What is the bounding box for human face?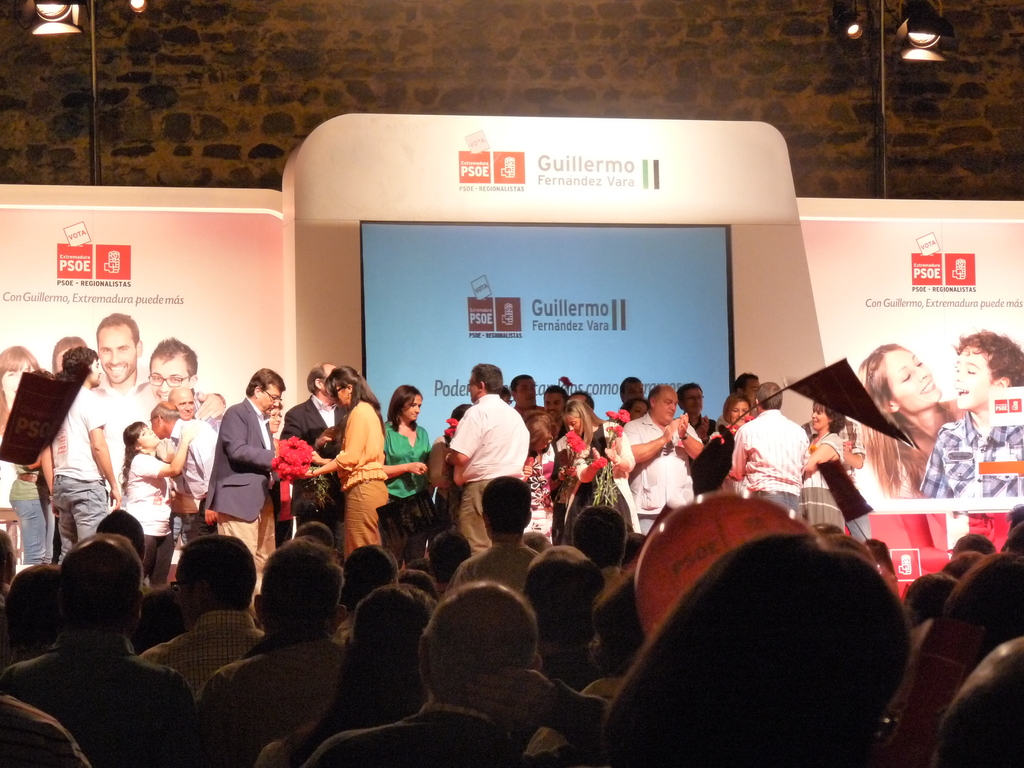
Rect(626, 383, 647, 400).
